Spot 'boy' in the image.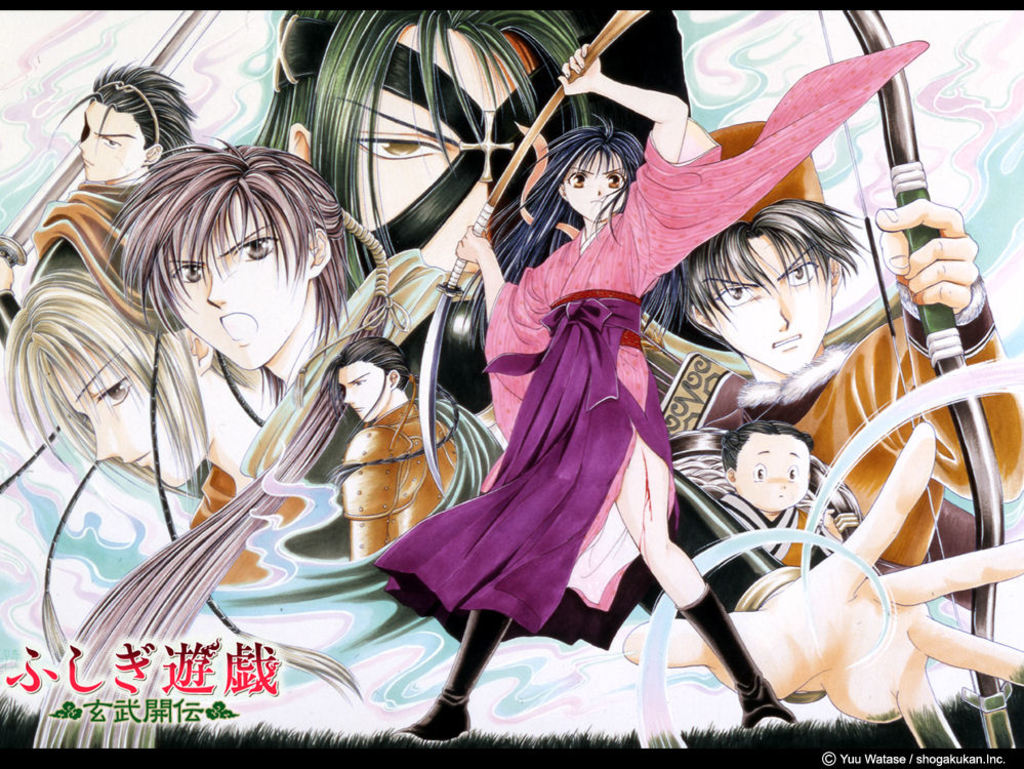
'boy' found at x1=715, y1=423, x2=838, y2=568.
